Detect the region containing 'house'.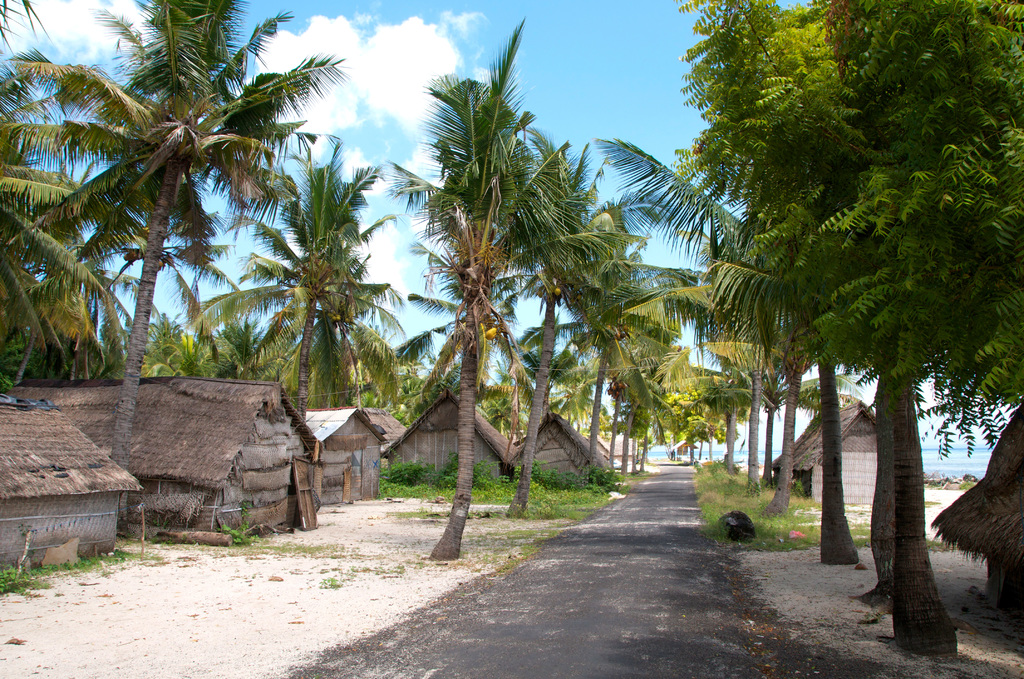
113 362 313 548.
